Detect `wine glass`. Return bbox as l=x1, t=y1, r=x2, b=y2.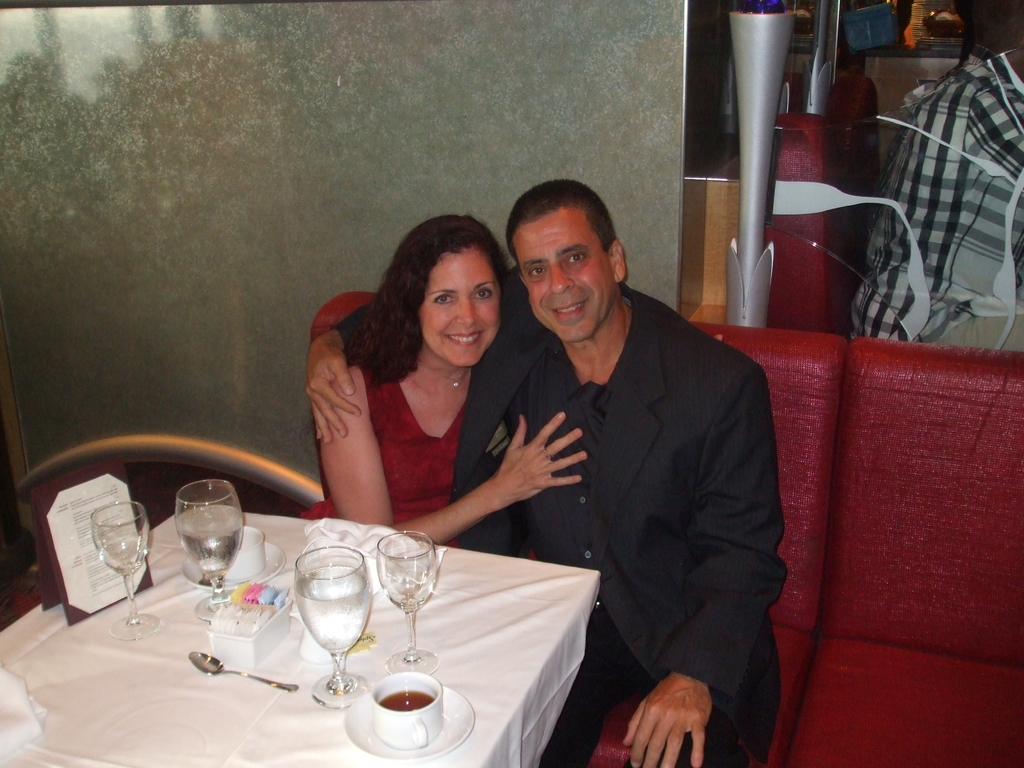
l=179, t=482, r=245, b=621.
